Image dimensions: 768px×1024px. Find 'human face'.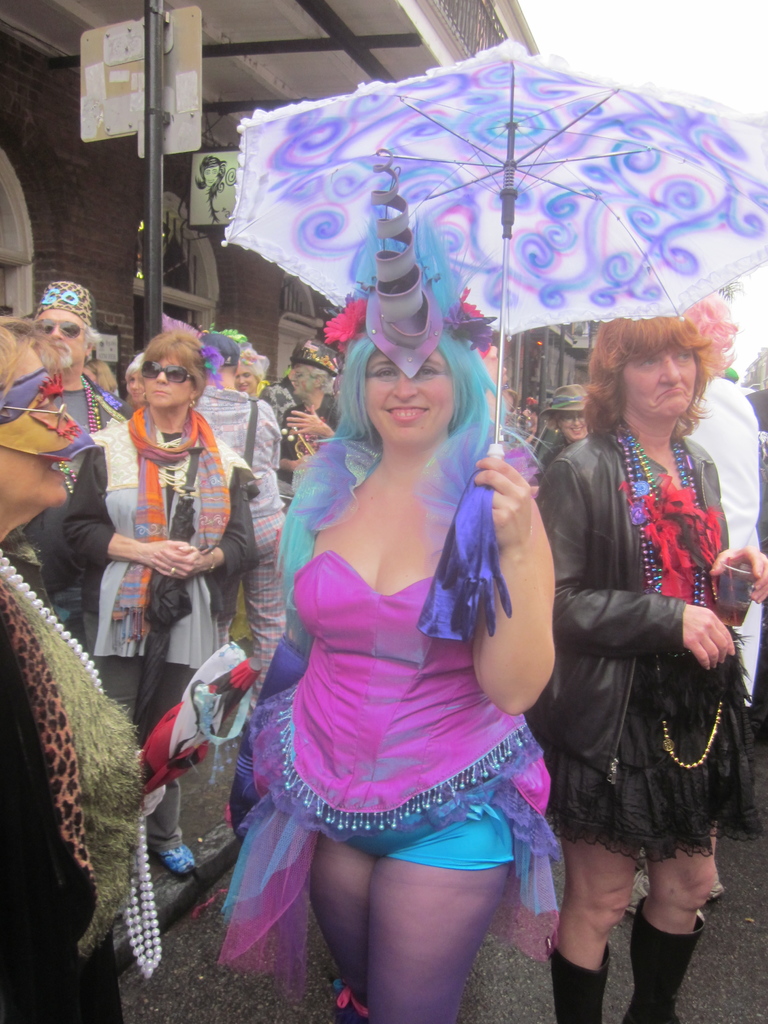
<box>292,369,316,396</box>.
